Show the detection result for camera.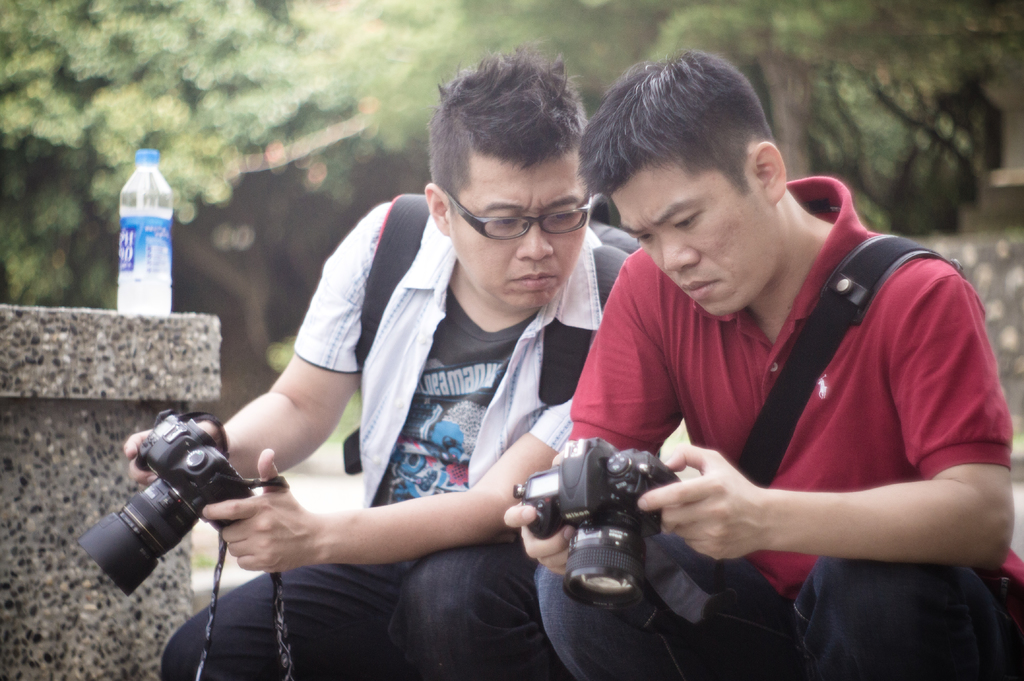
detection(511, 435, 694, 614).
